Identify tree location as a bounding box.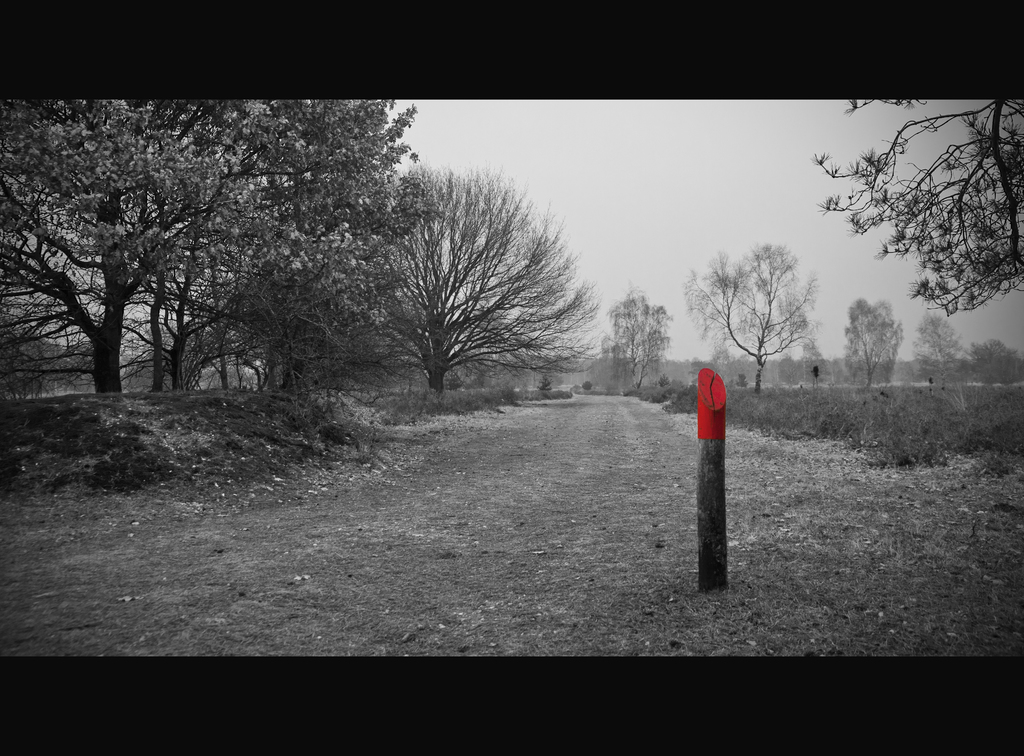
bbox=[910, 309, 967, 390].
